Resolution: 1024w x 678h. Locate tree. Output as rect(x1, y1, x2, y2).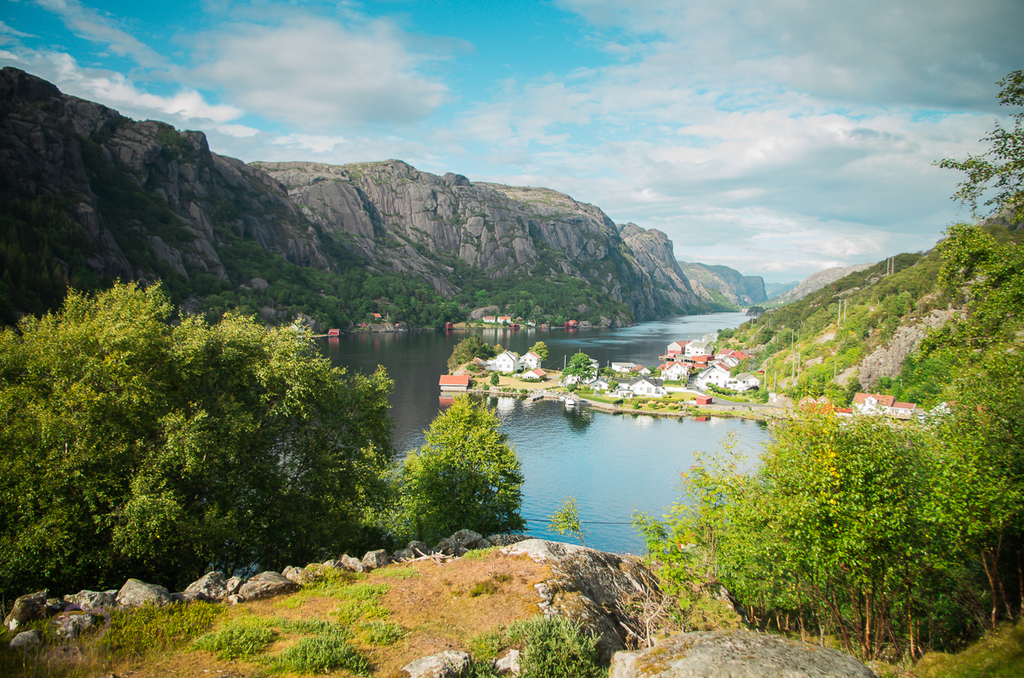
rect(562, 351, 593, 389).
